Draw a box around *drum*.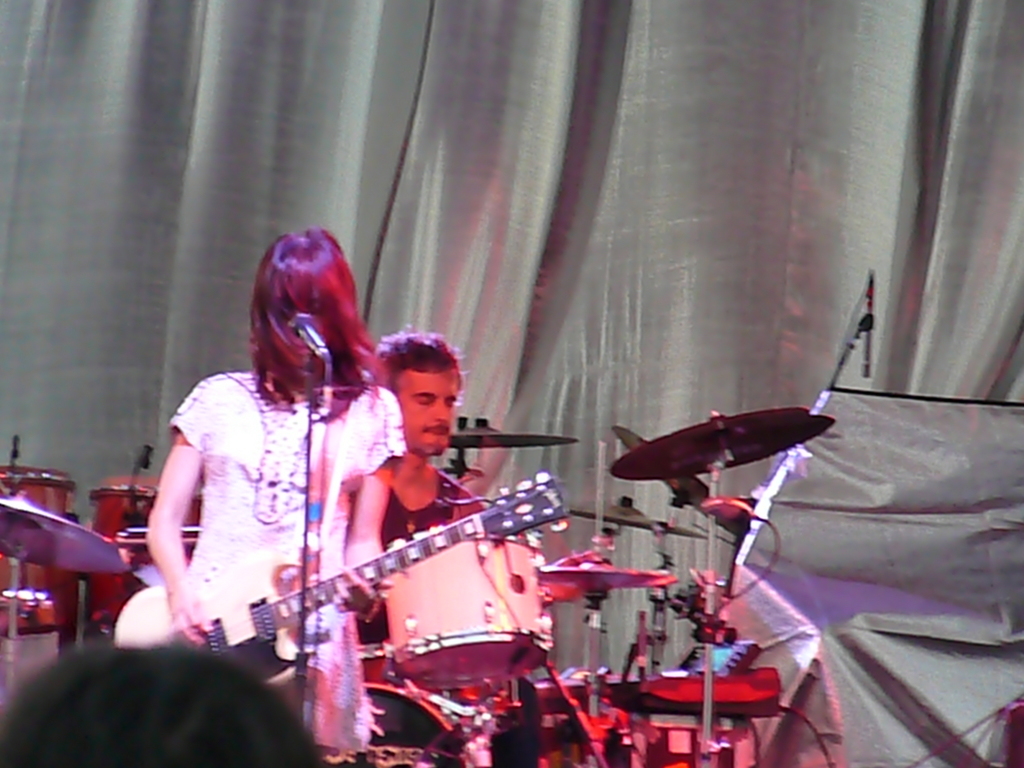
[116,522,196,600].
